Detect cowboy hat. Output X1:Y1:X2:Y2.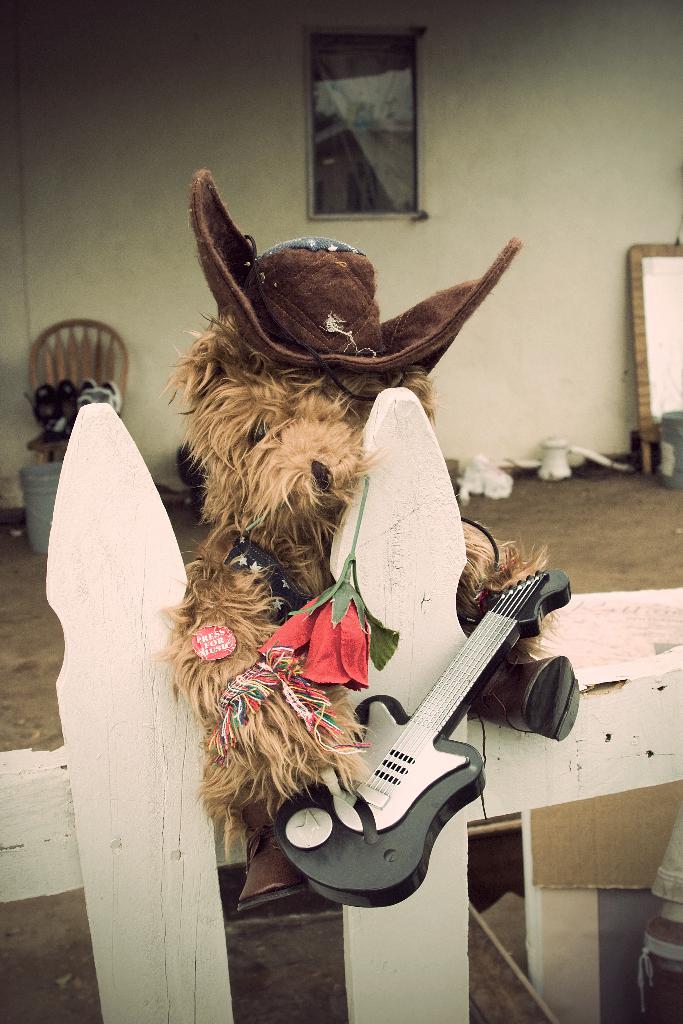
196:169:517:374.
